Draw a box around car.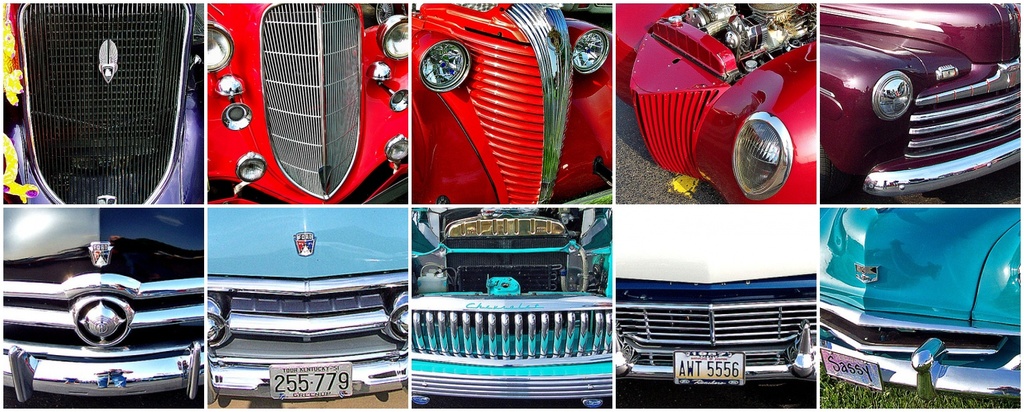
[414, 0, 612, 205].
